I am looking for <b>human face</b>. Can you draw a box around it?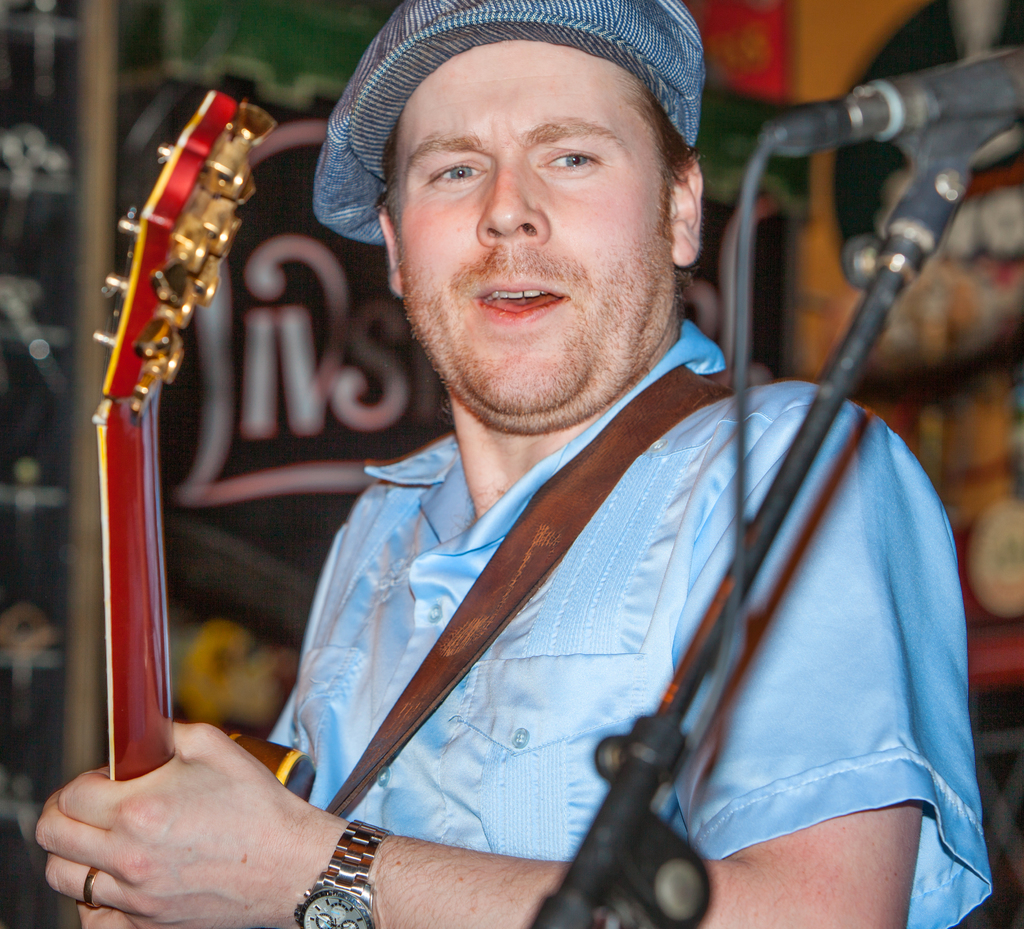
Sure, the bounding box is bbox(383, 27, 681, 417).
